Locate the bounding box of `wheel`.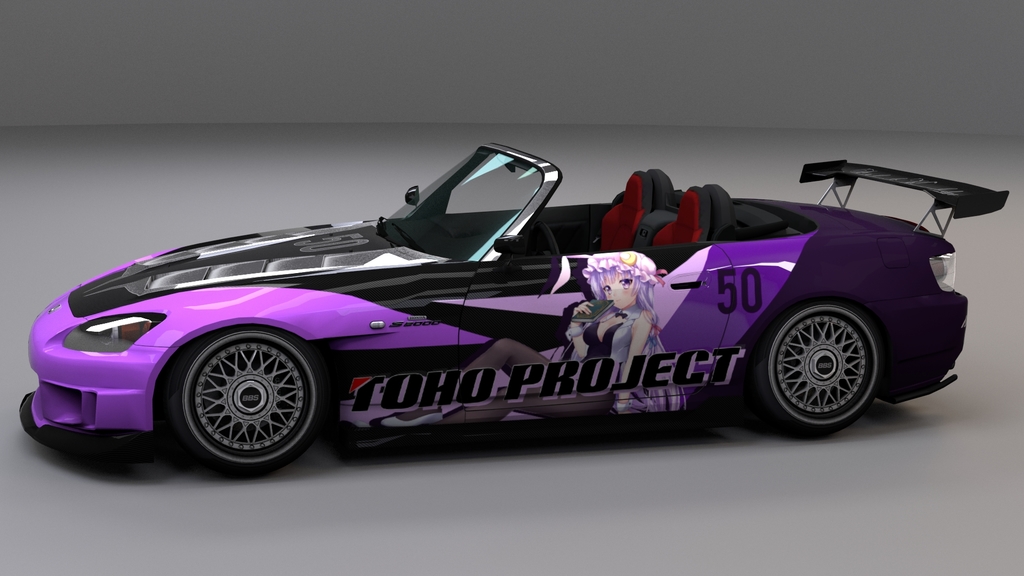
Bounding box: 739:291:897:440.
